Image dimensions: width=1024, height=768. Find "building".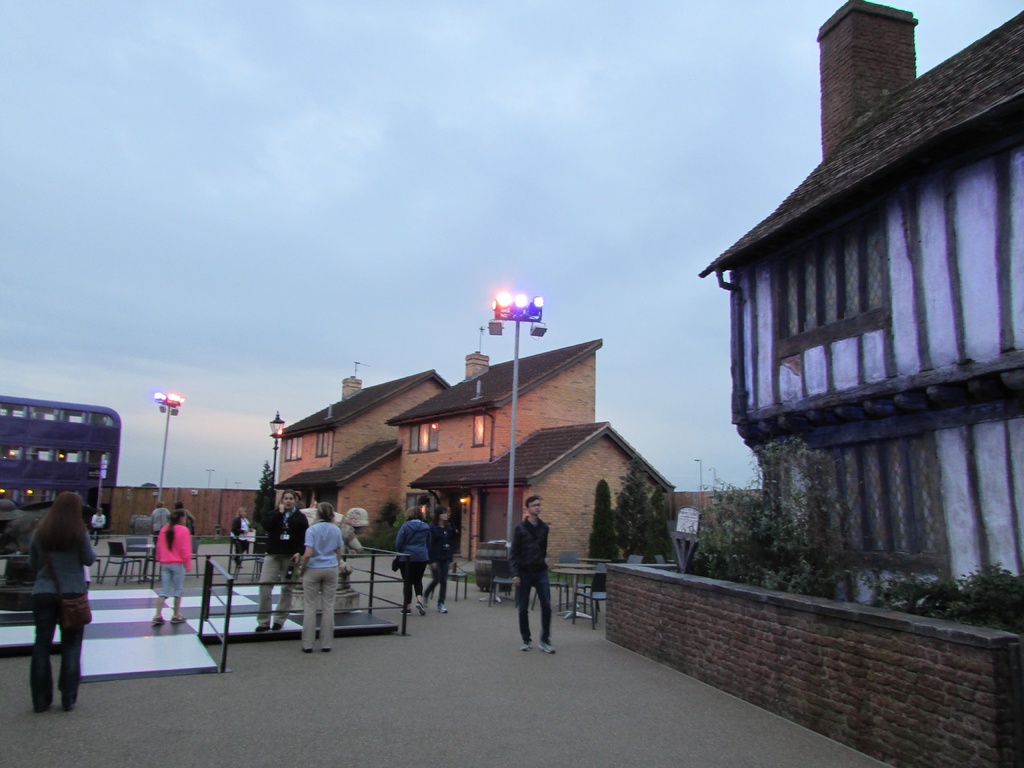
(left=274, top=364, right=455, bottom=536).
